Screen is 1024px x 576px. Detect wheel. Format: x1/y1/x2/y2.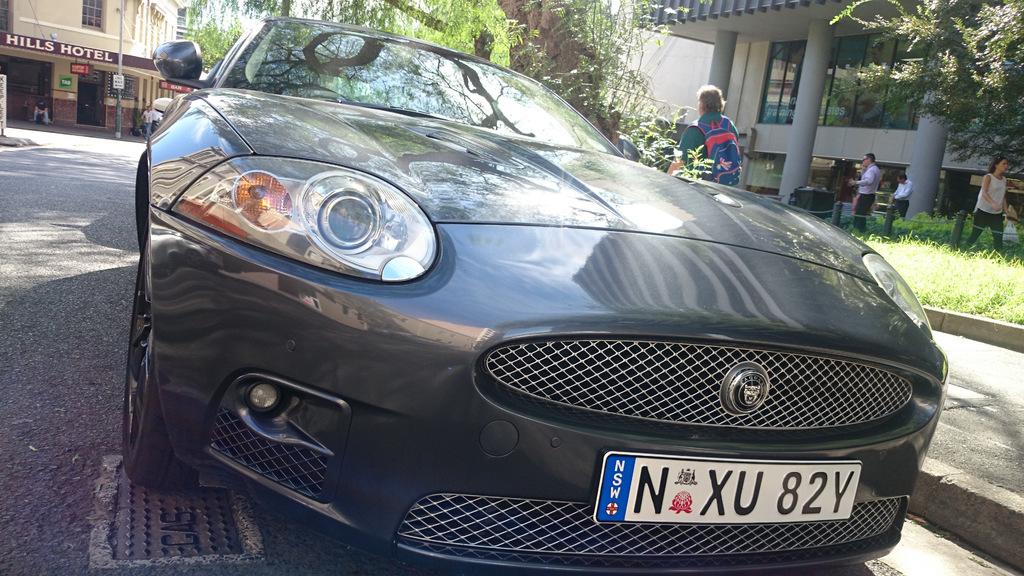
111/270/187/484.
